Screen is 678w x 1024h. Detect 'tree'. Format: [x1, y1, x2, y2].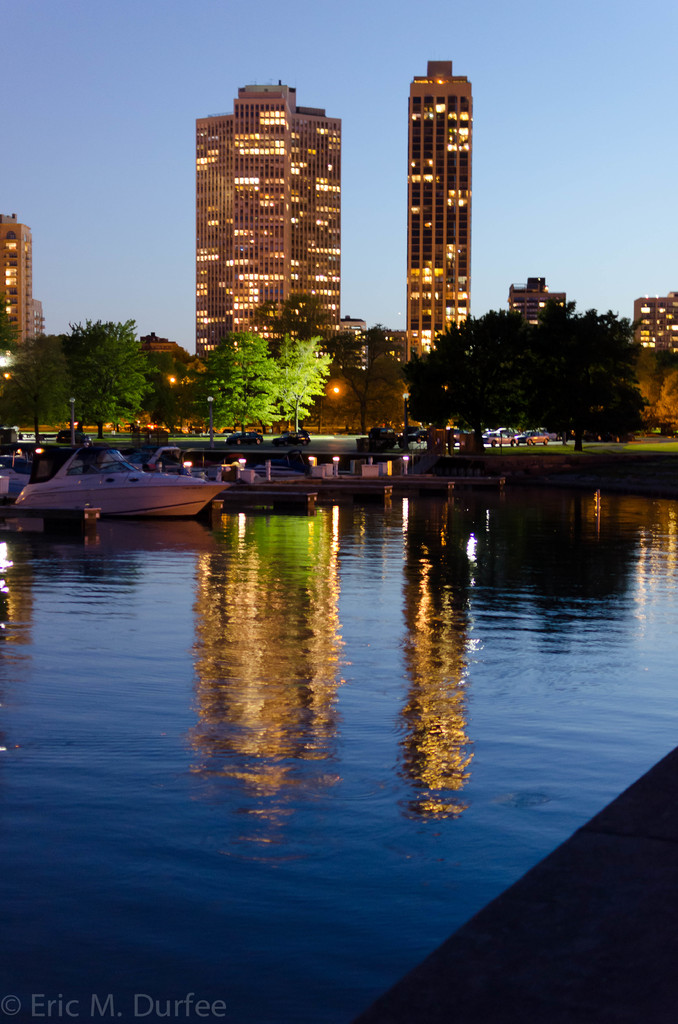
[193, 329, 286, 438].
